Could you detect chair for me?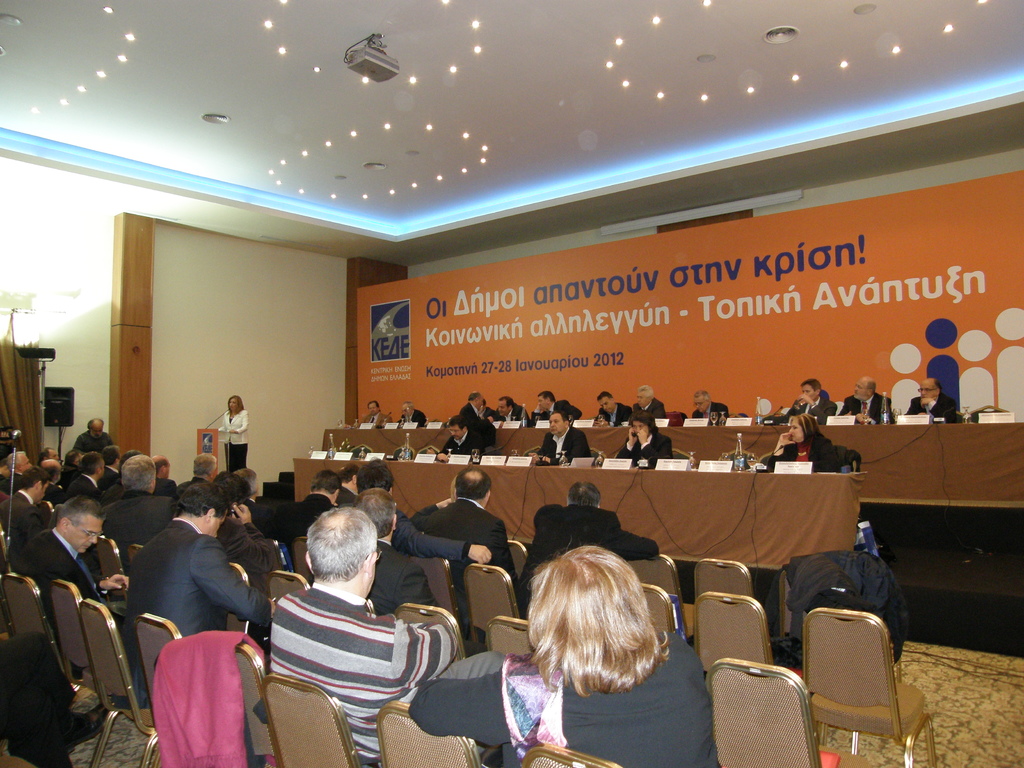
Detection result: Rect(293, 537, 316, 587).
